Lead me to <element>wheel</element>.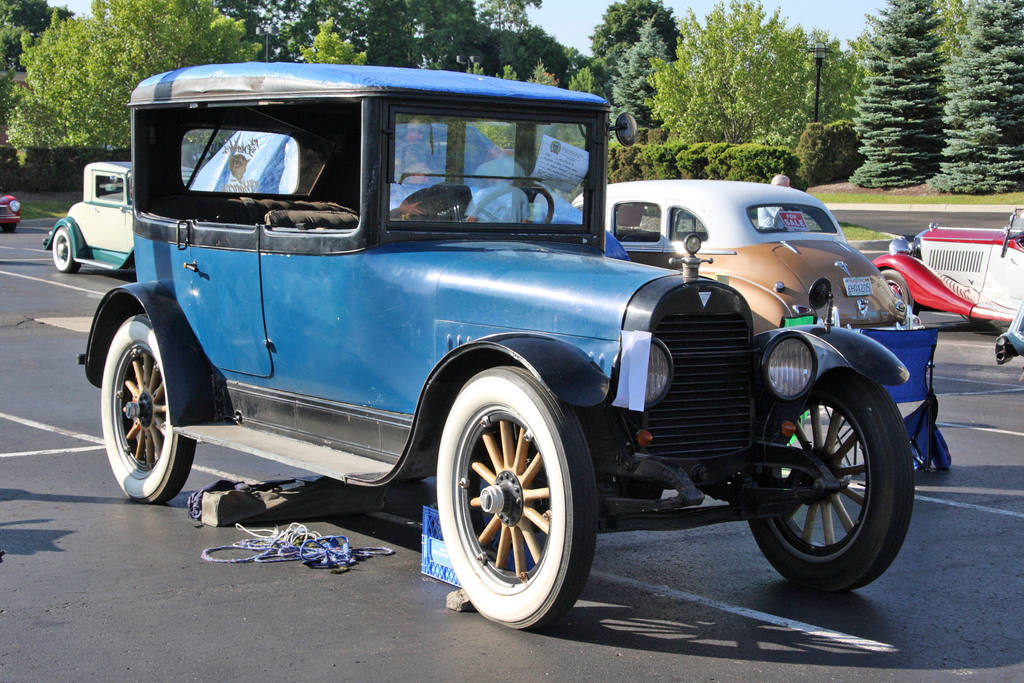
Lead to {"x1": 2, "y1": 226, "x2": 17, "y2": 235}.
